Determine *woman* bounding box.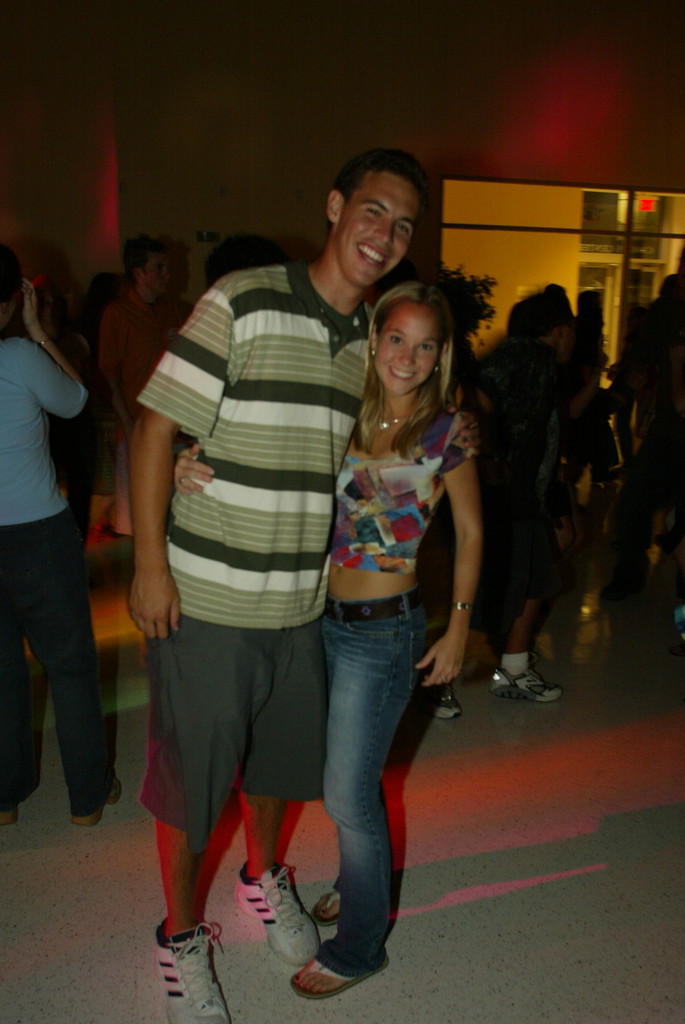
Determined: bbox=(0, 237, 122, 830).
